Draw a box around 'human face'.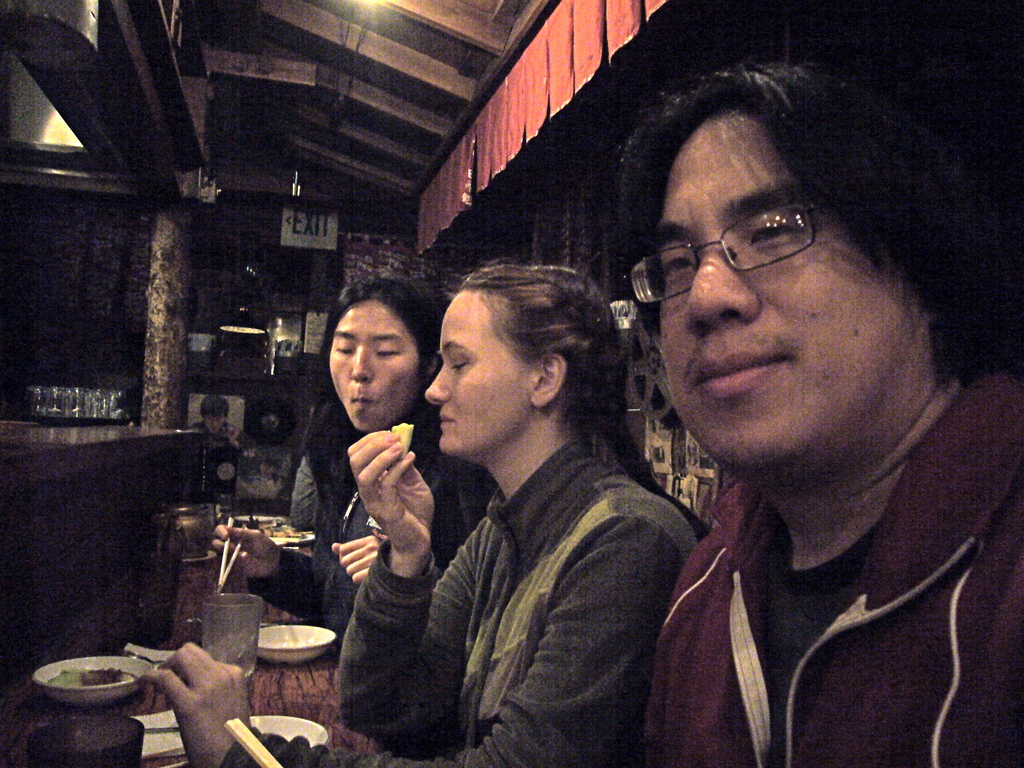
bbox=[426, 291, 533, 456].
